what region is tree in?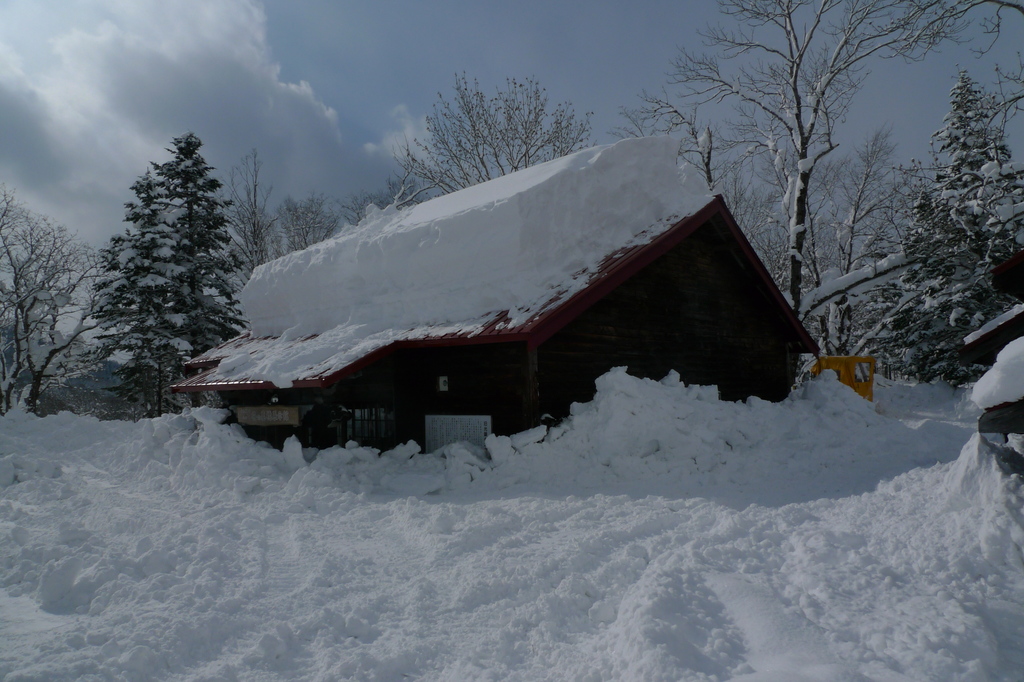
(x1=0, y1=183, x2=120, y2=410).
